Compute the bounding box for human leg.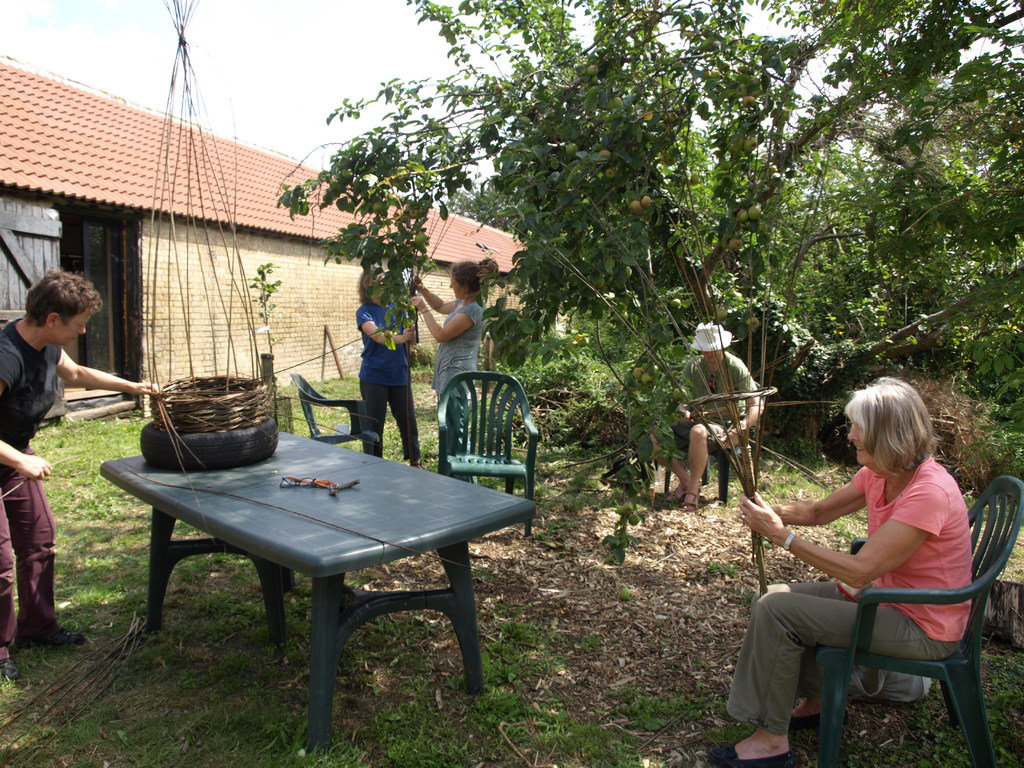
[left=391, top=389, right=423, bottom=460].
